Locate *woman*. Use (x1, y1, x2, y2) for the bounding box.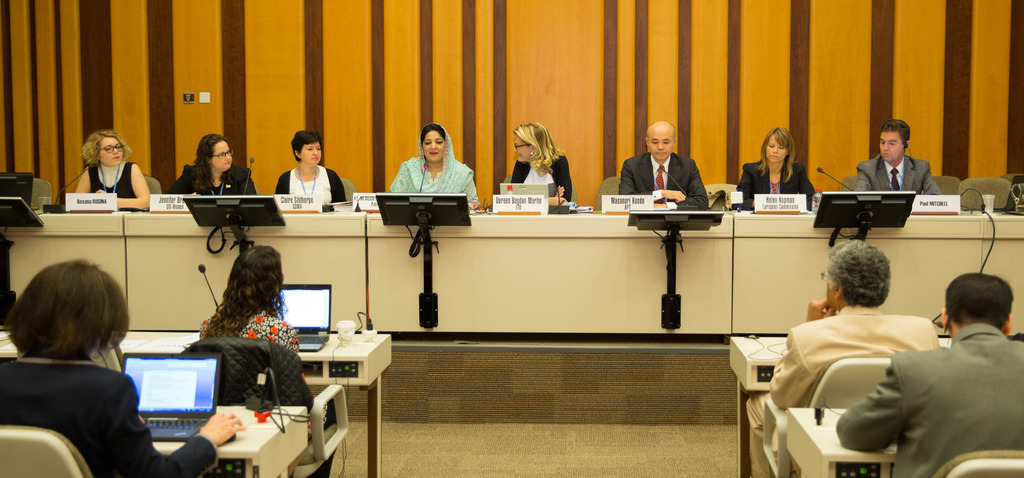
(509, 122, 574, 202).
